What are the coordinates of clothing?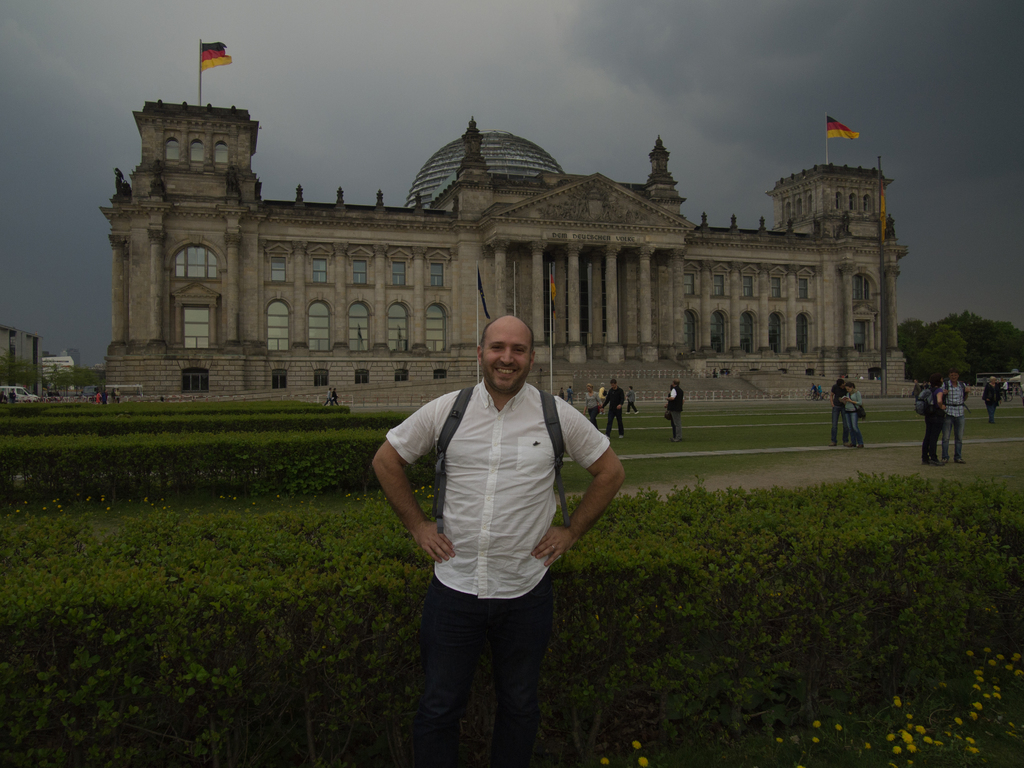
{"x1": 831, "y1": 381, "x2": 846, "y2": 442}.
